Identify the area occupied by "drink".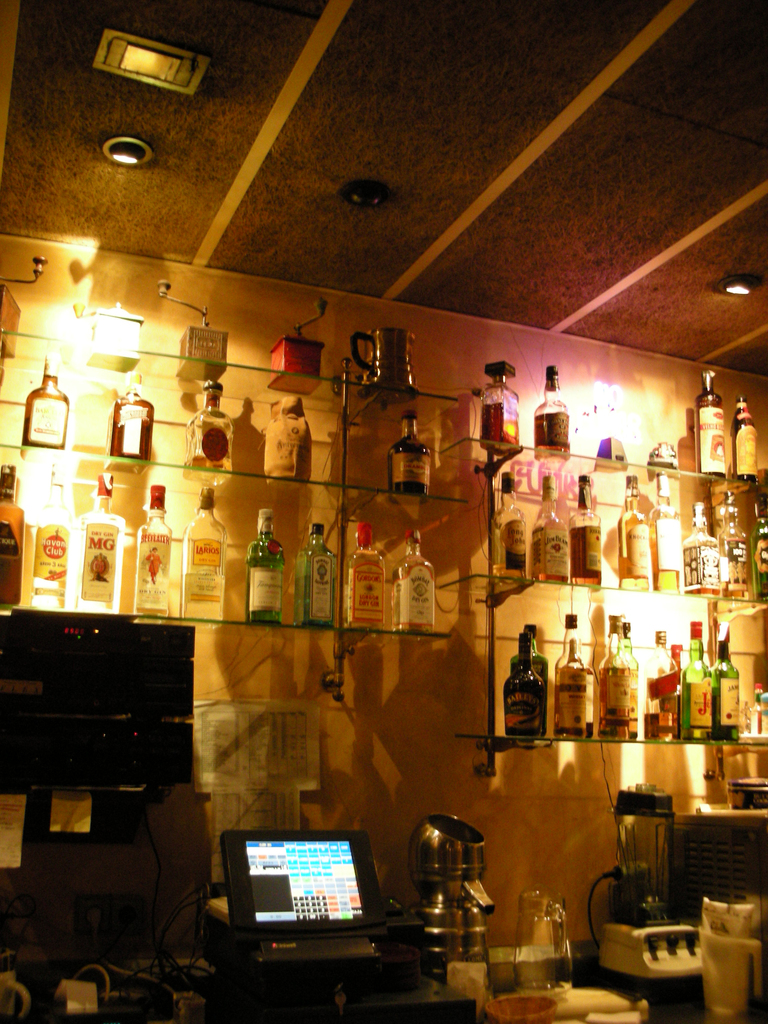
Area: [653, 470, 677, 593].
